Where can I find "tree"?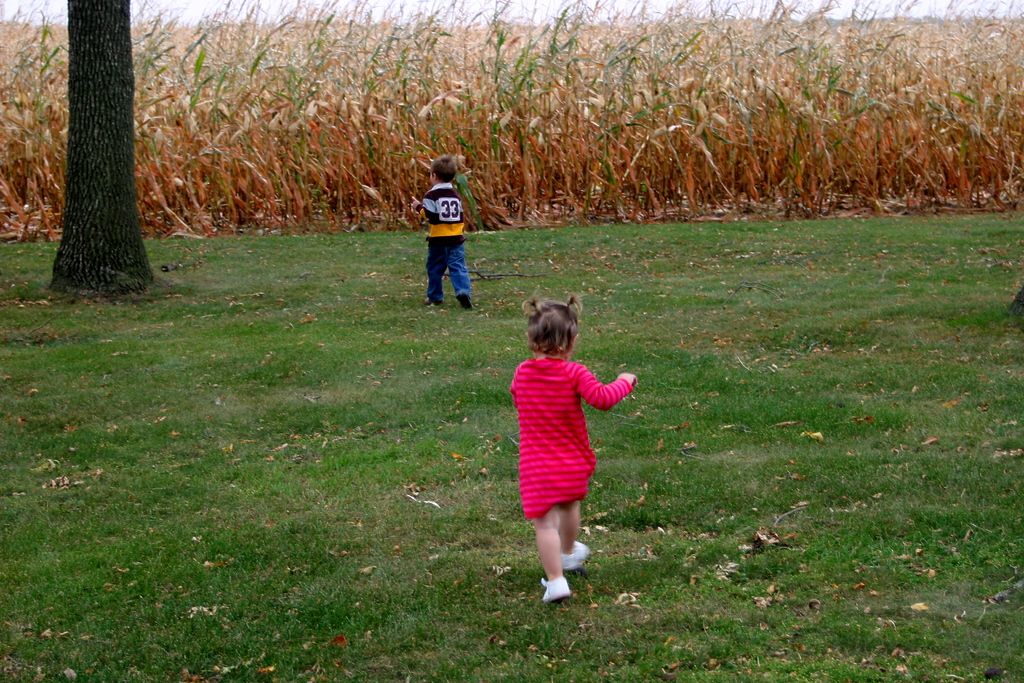
You can find it at crop(33, 0, 160, 287).
